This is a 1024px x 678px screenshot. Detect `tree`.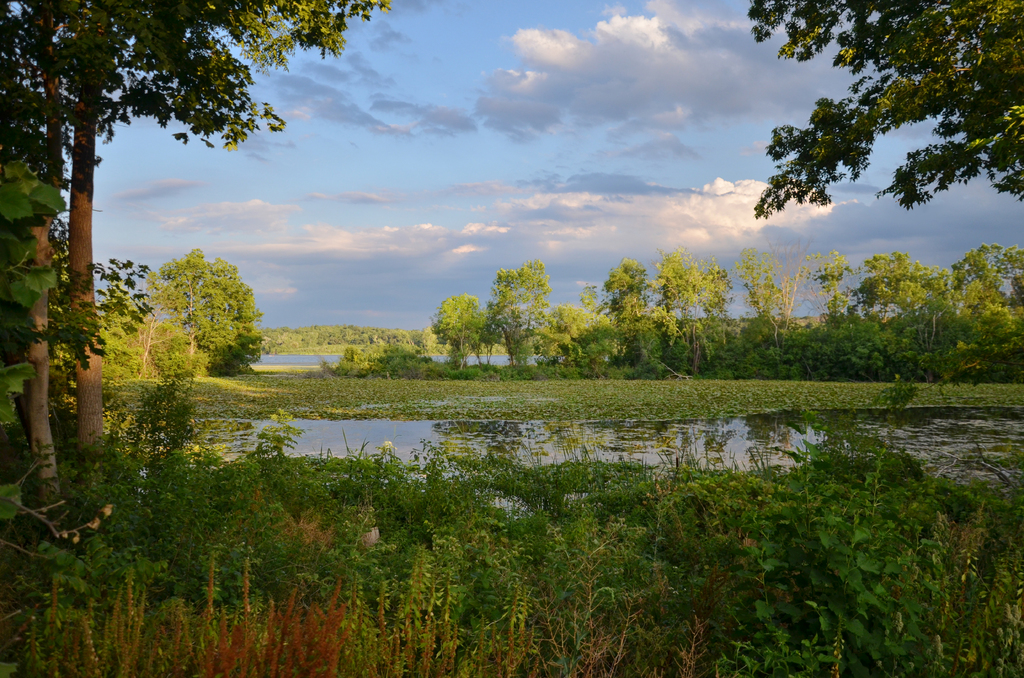
l=781, t=255, r=813, b=362.
